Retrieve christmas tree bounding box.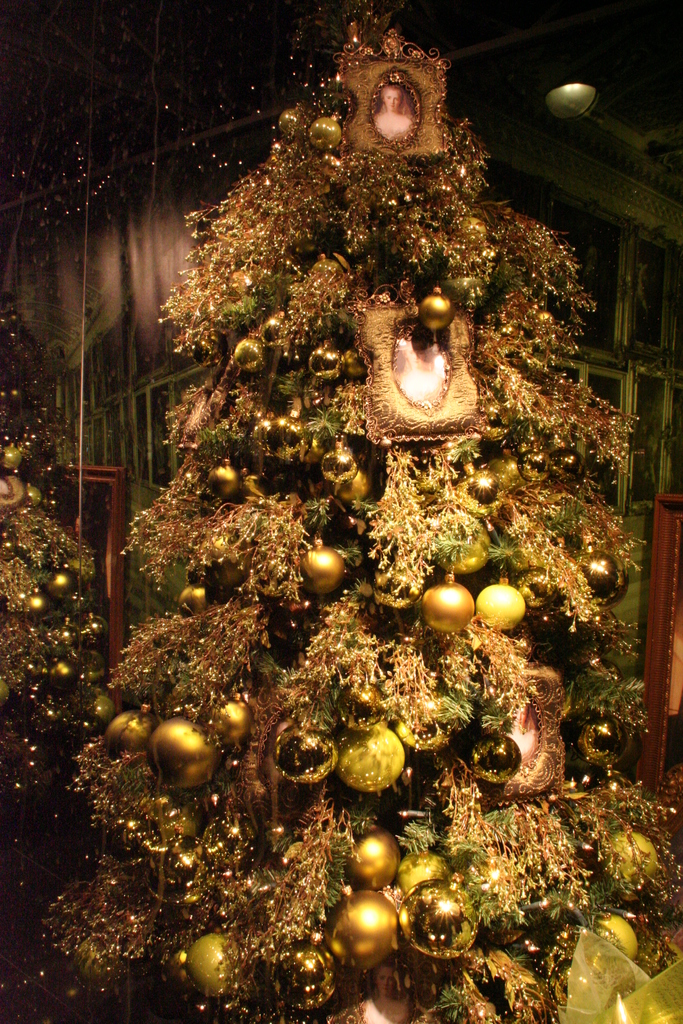
Bounding box: 0/282/108/1023.
